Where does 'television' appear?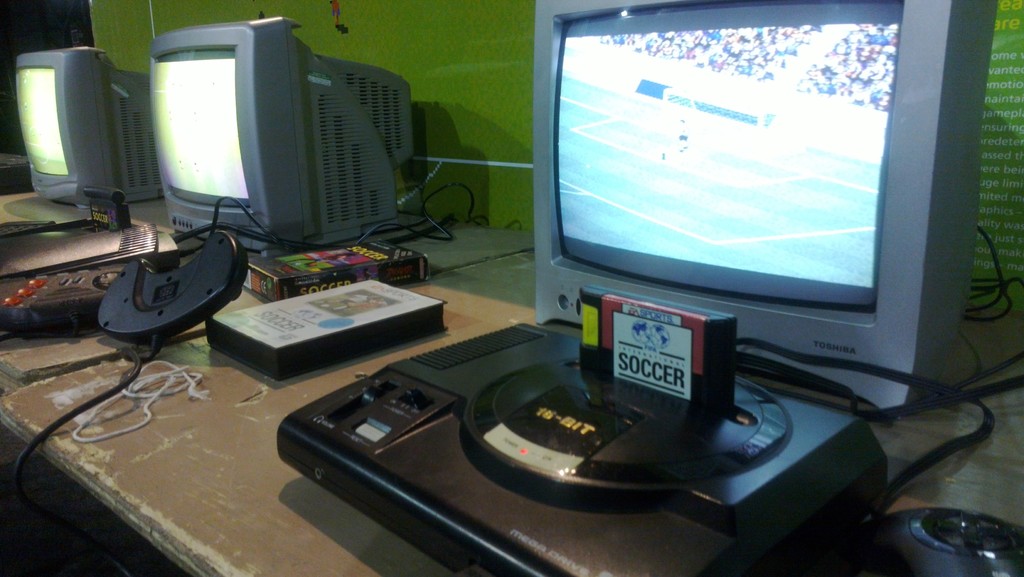
Appears at (x1=531, y1=0, x2=1023, y2=415).
